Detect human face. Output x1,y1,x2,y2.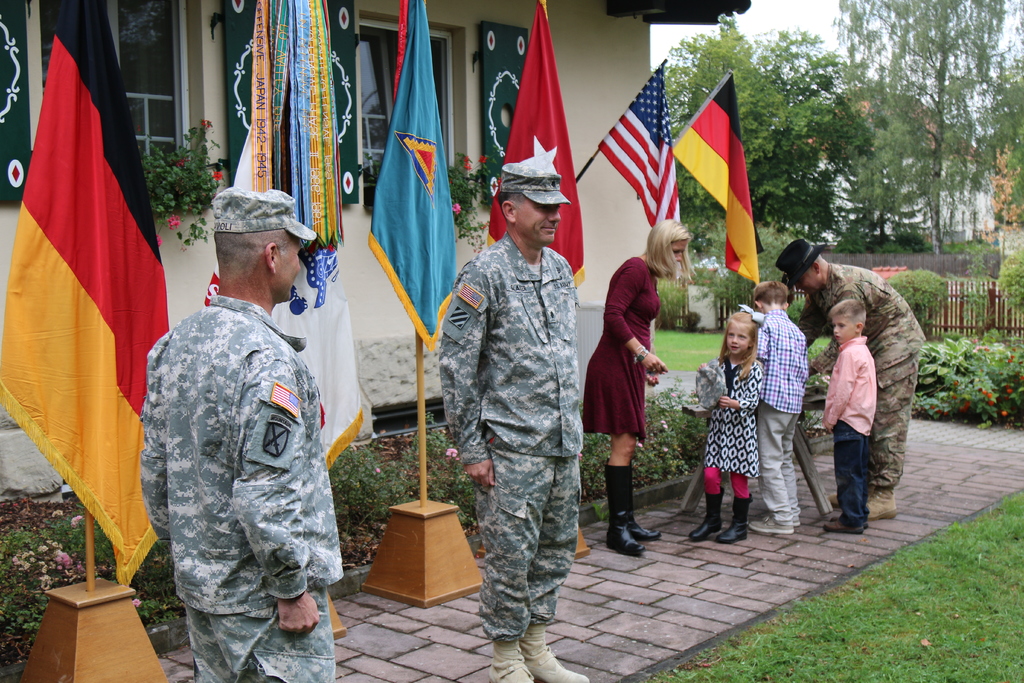
671,240,687,263.
